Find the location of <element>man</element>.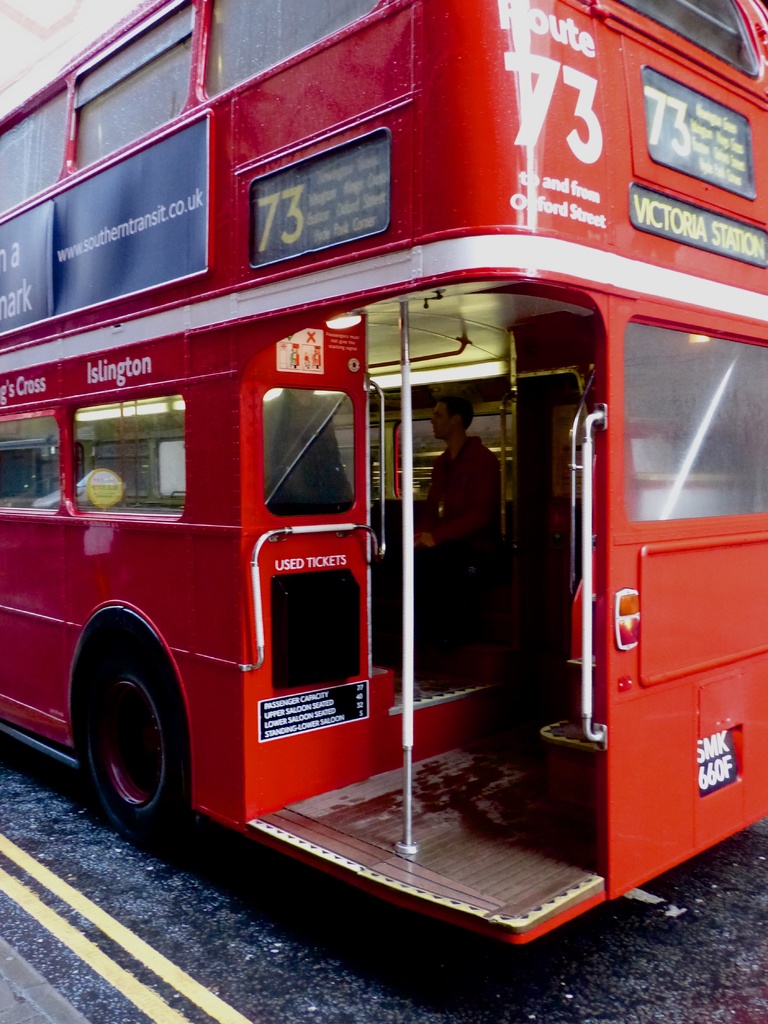
Location: bbox=(404, 394, 509, 680).
